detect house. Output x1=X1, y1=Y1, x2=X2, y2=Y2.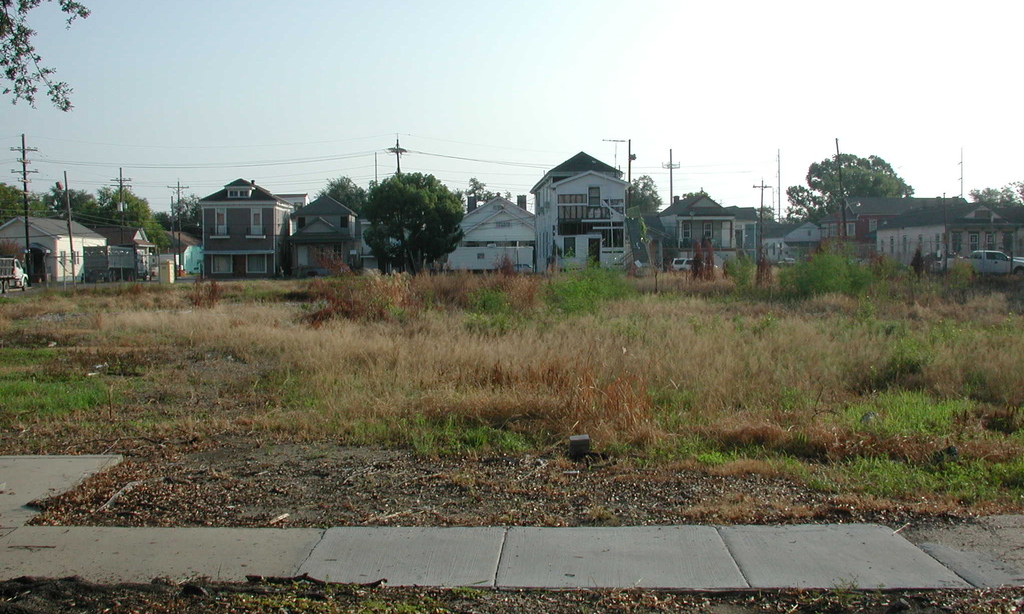
x1=450, y1=191, x2=538, y2=271.
